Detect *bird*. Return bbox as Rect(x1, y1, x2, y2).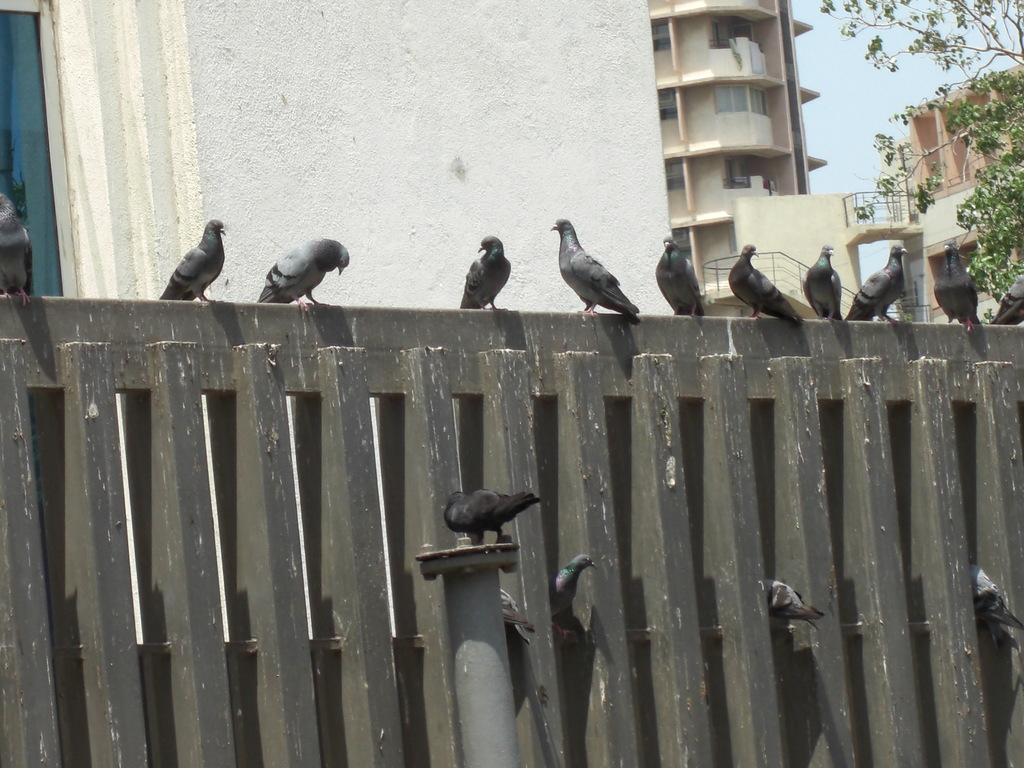
Rect(0, 187, 28, 305).
